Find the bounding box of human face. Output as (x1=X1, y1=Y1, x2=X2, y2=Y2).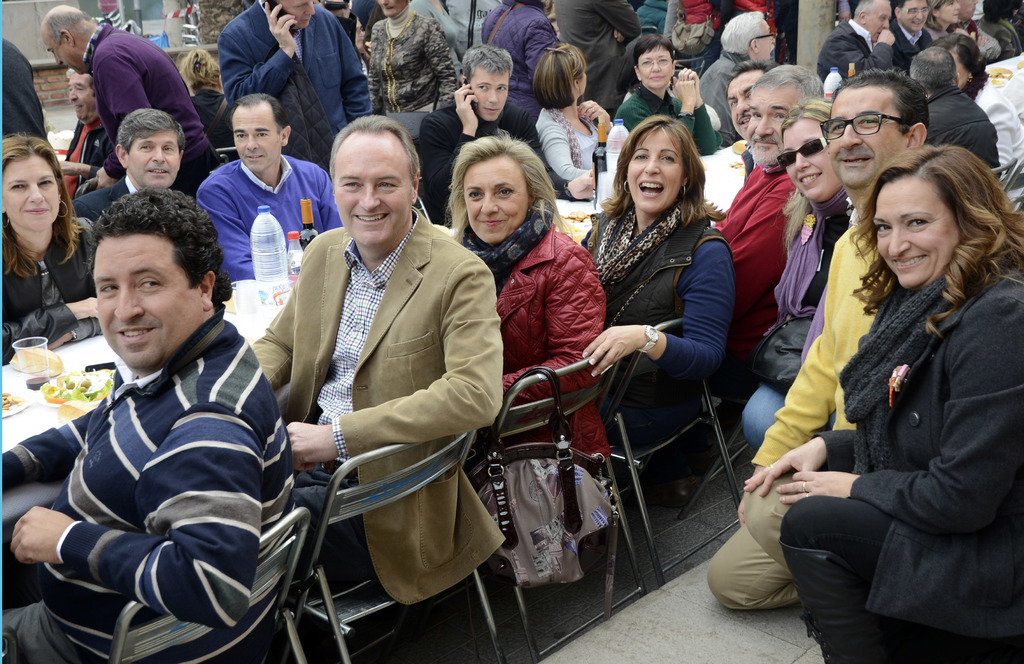
(x1=862, y1=6, x2=888, y2=45).
